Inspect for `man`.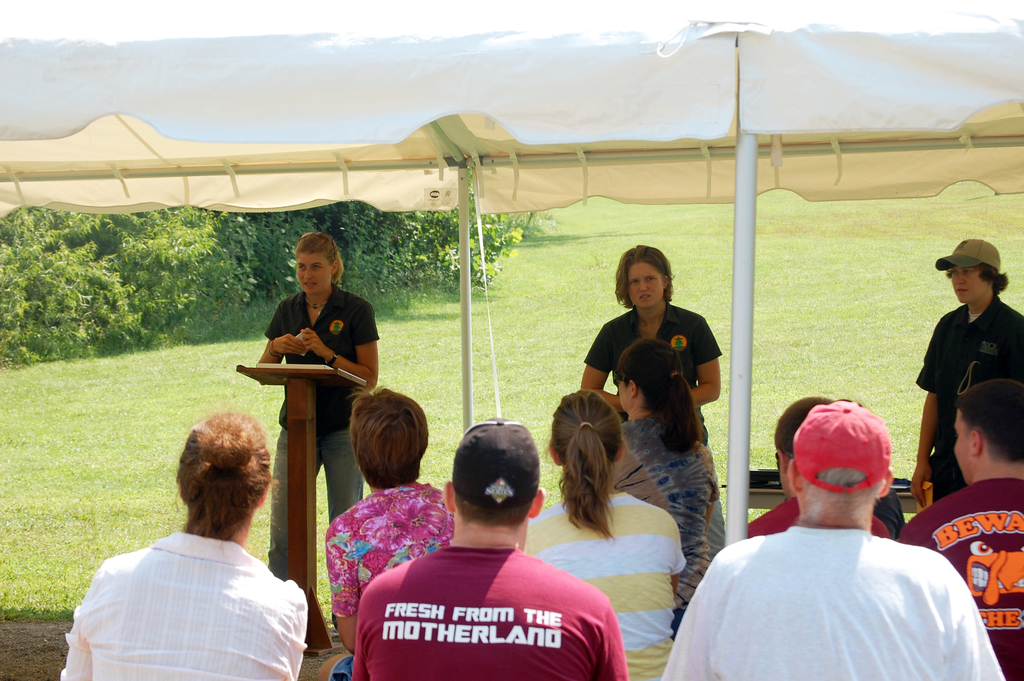
Inspection: (left=902, top=373, right=1023, bottom=680).
